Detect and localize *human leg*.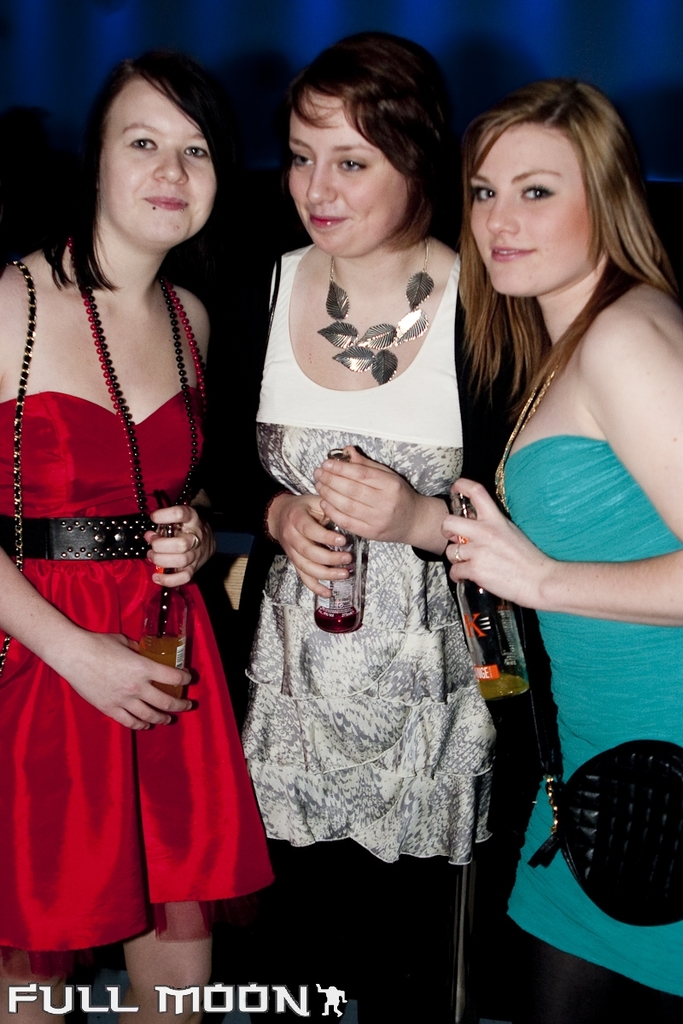
Localized at pyautogui.locateOnScreen(506, 734, 602, 1023).
